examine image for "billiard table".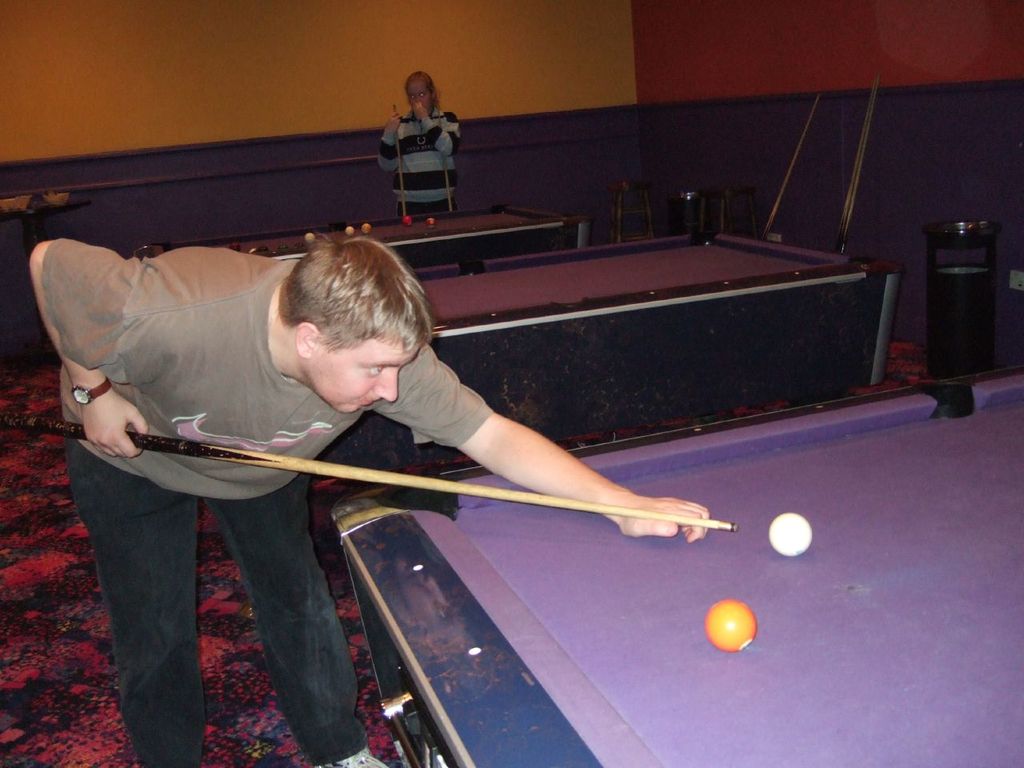
Examination result: pyautogui.locateOnScreen(306, 225, 909, 583).
